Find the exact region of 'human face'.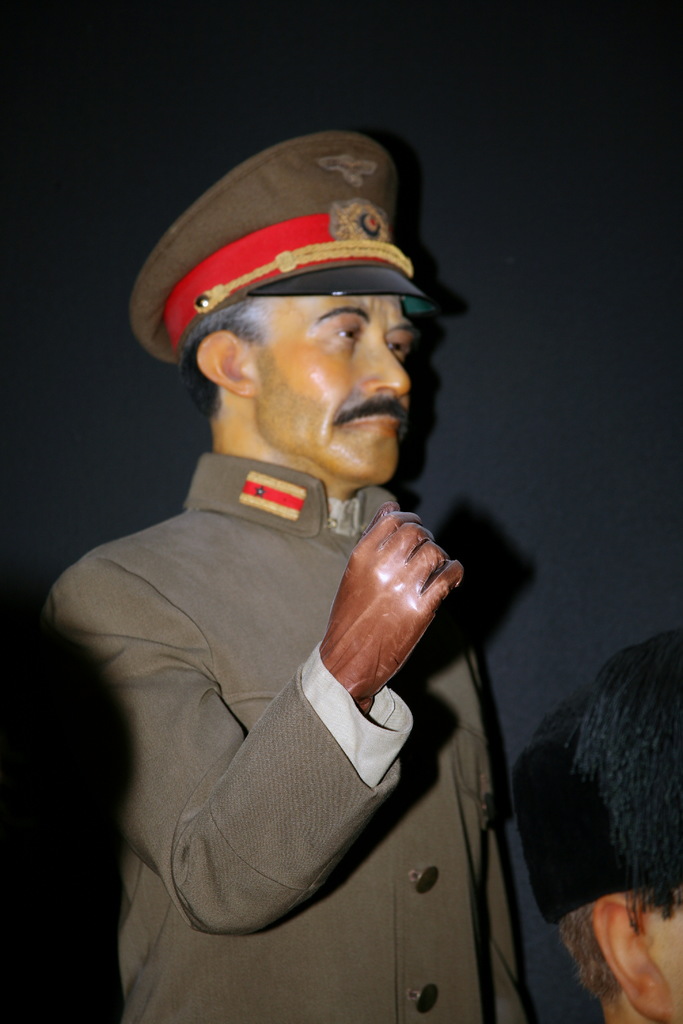
Exact region: [247,293,417,491].
